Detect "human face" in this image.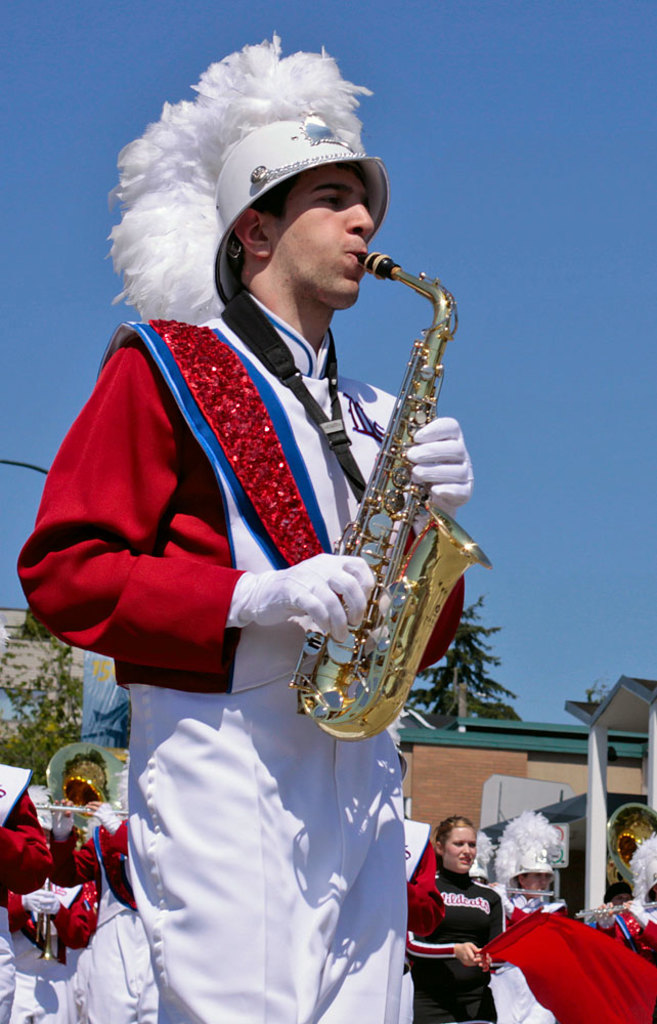
Detection: [262, 164, 373, 309].
